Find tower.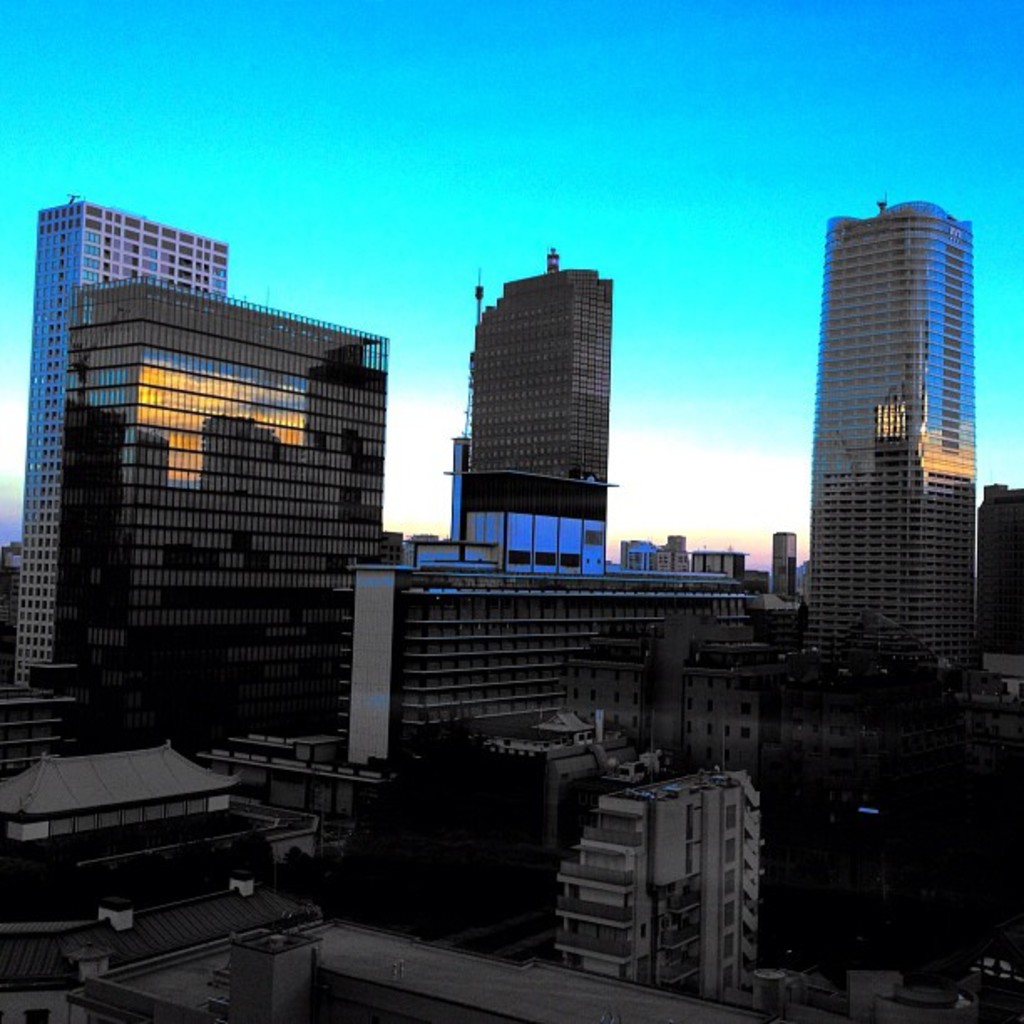
l=812, t=209, r=997, b=679.
